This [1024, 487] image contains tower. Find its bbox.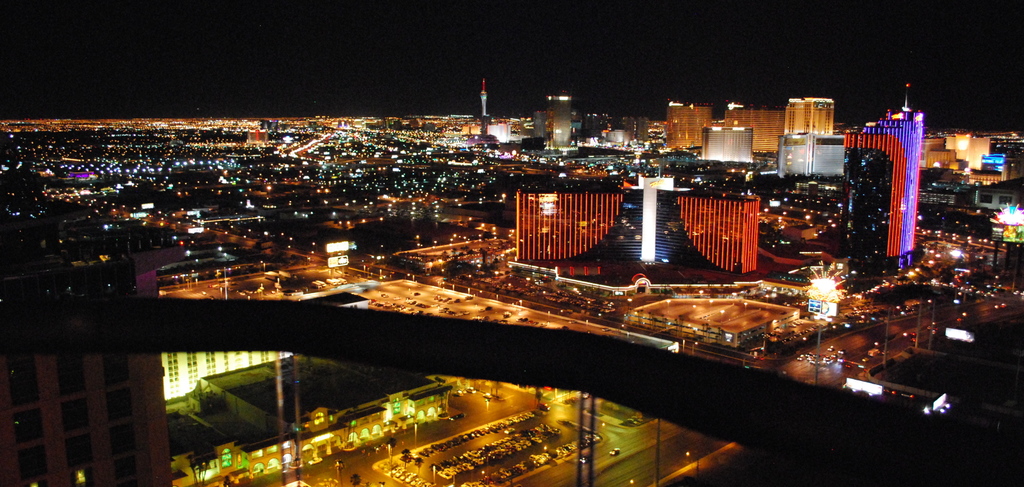
box(532, 85, 586, 166).
